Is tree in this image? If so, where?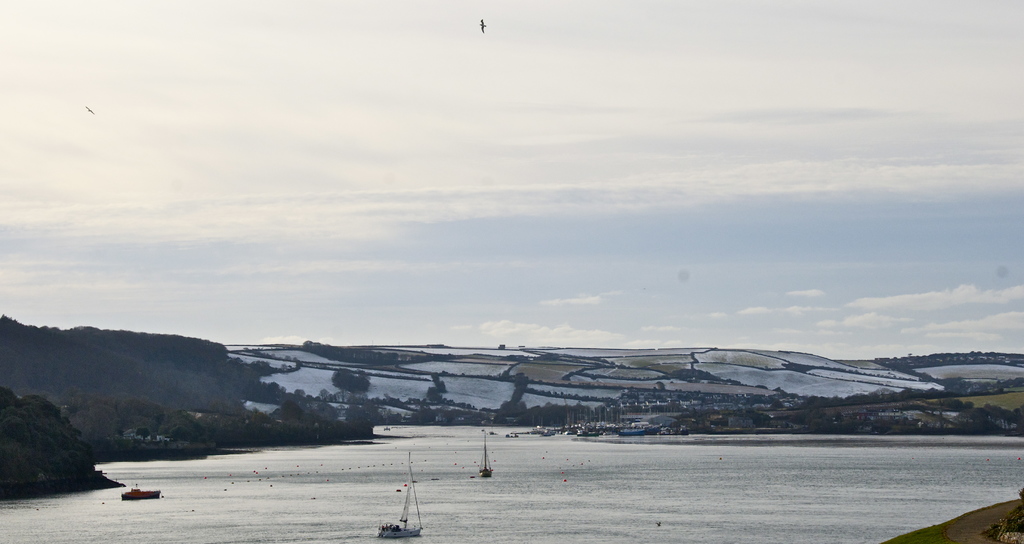
Yes, at detection(332, 364, 375, 394).
